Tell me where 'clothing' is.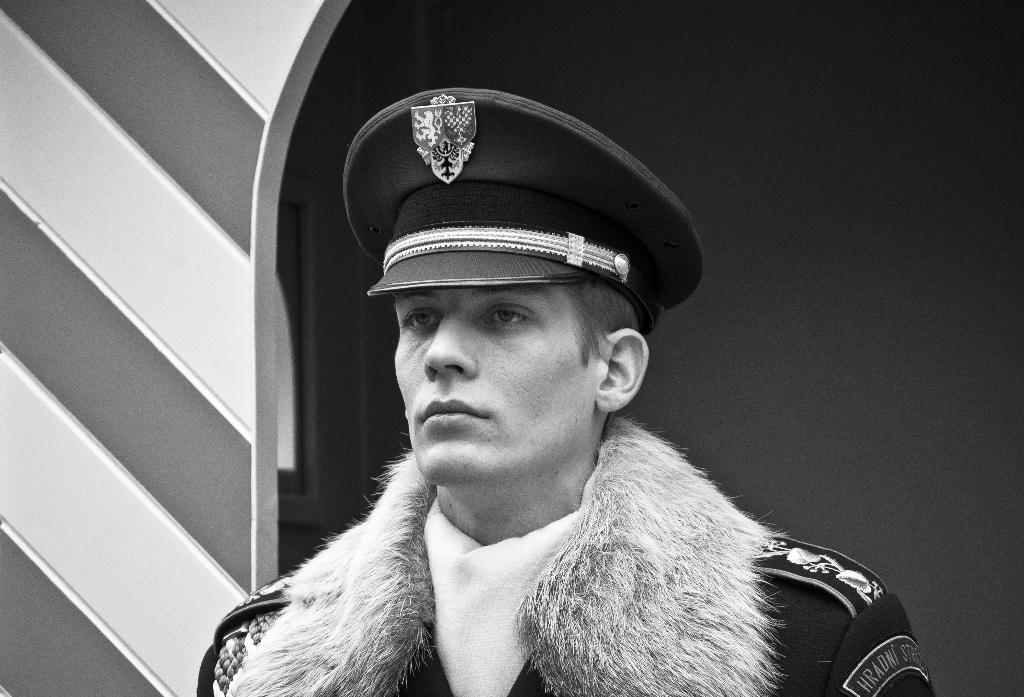
'clothing' is at [left=204, top=388, right=884, bottom=694].
